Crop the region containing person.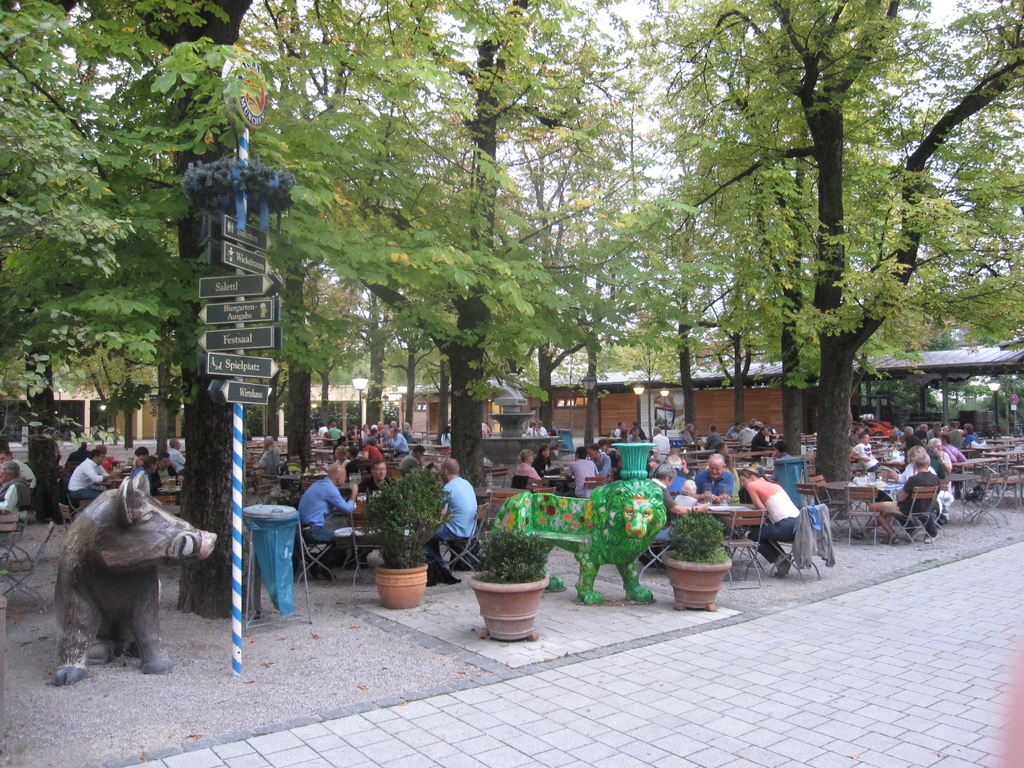
Crop region: detection(67, 445, 121, 518).
